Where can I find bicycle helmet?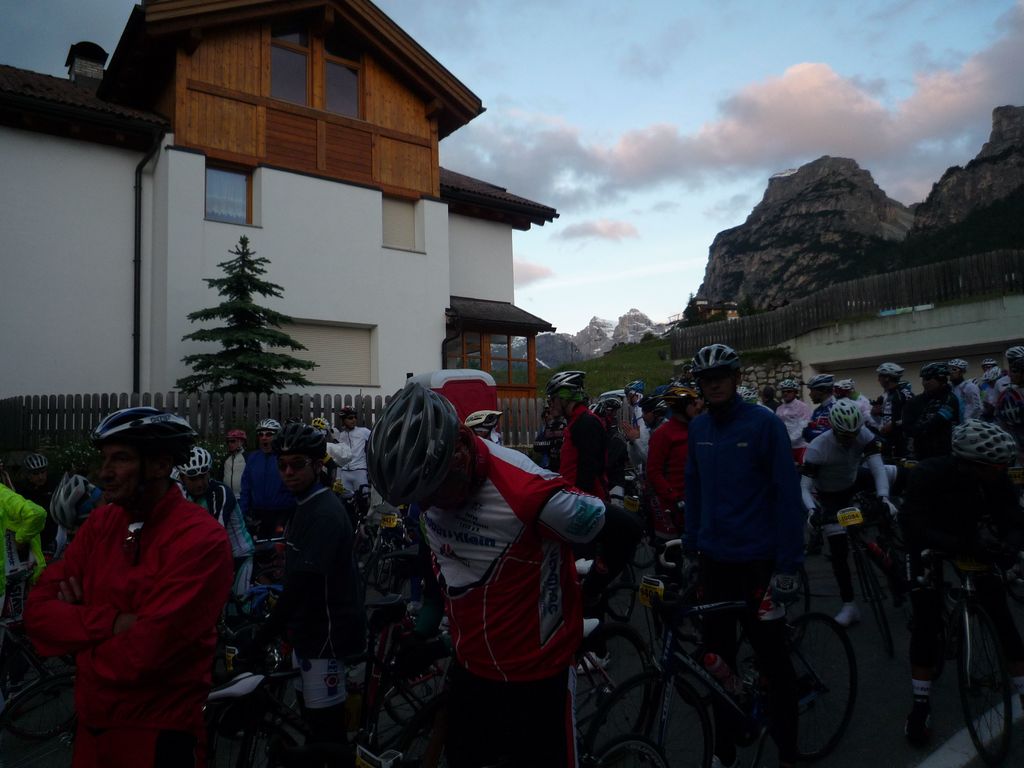
You can find it at [662, 383, 697, 410].
